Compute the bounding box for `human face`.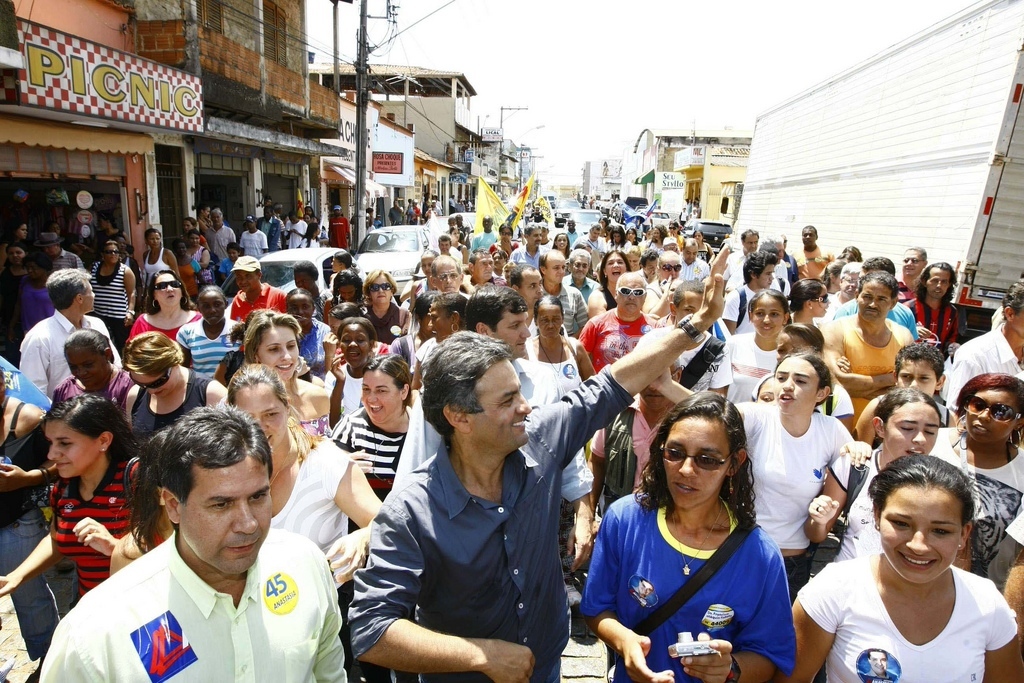
region(541, 303, 561, 337).
